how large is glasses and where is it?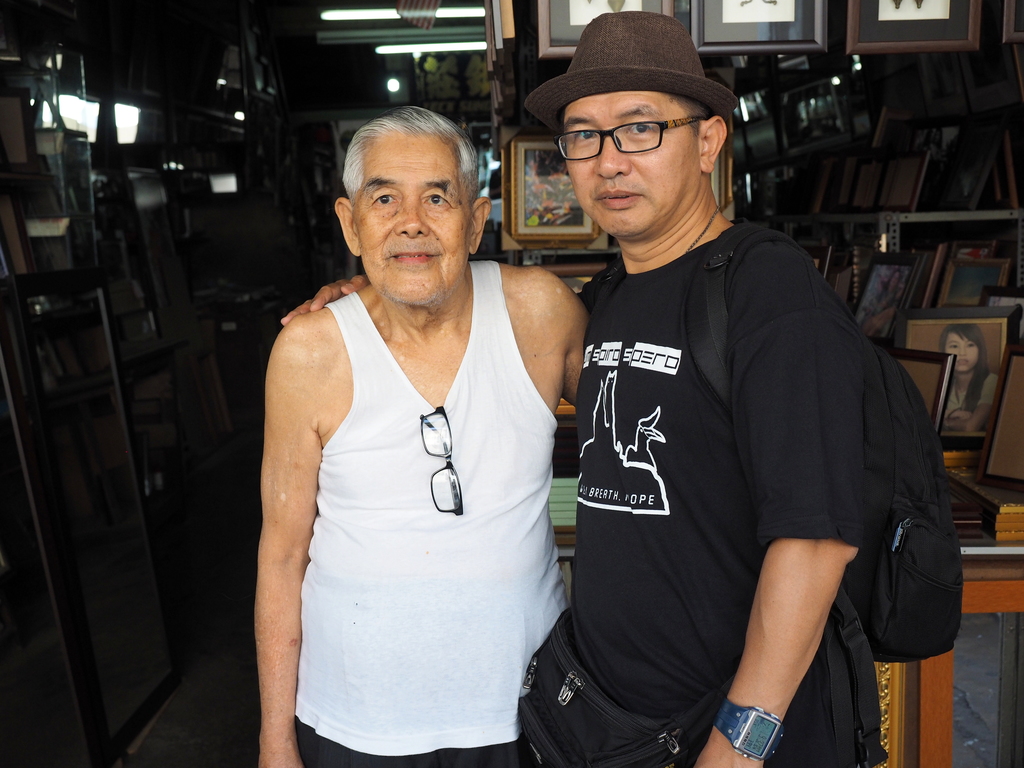
Bounding box: [x1=417, y1=403, x2=465, y2=515].
